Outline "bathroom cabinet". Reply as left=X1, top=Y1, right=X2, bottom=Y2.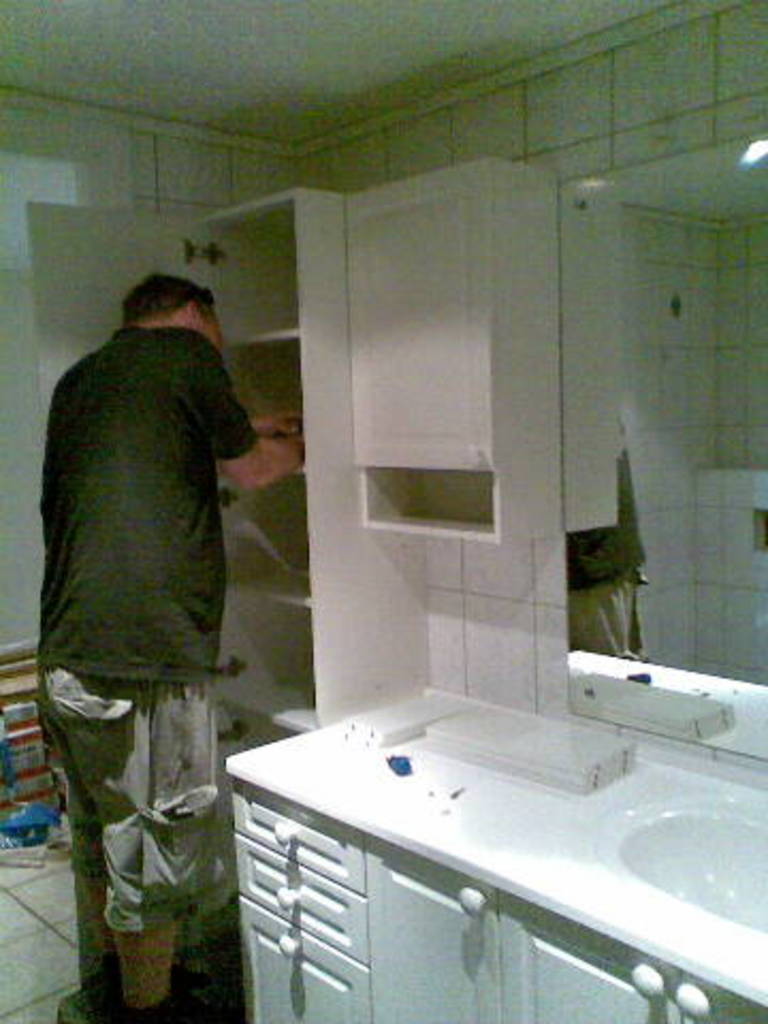
left=15, top=171, right=459, bottom=830.
